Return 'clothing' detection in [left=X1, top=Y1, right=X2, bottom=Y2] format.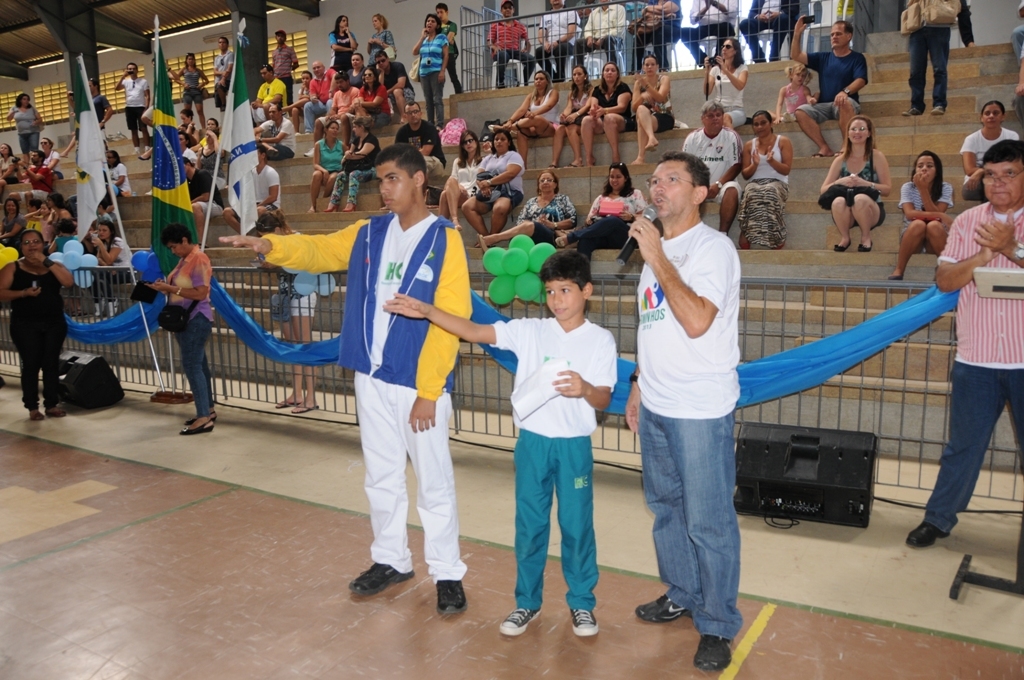
[left=330, top=131, right=382, bottom=203].
